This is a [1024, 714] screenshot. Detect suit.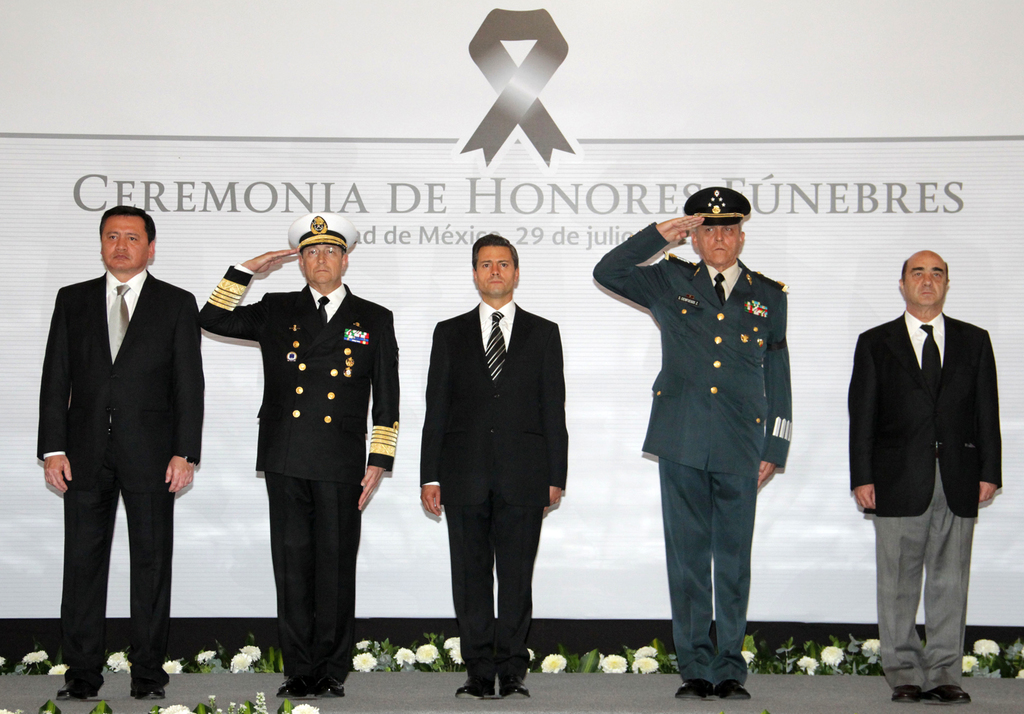
bbox=[419, 304, 564, 686].
